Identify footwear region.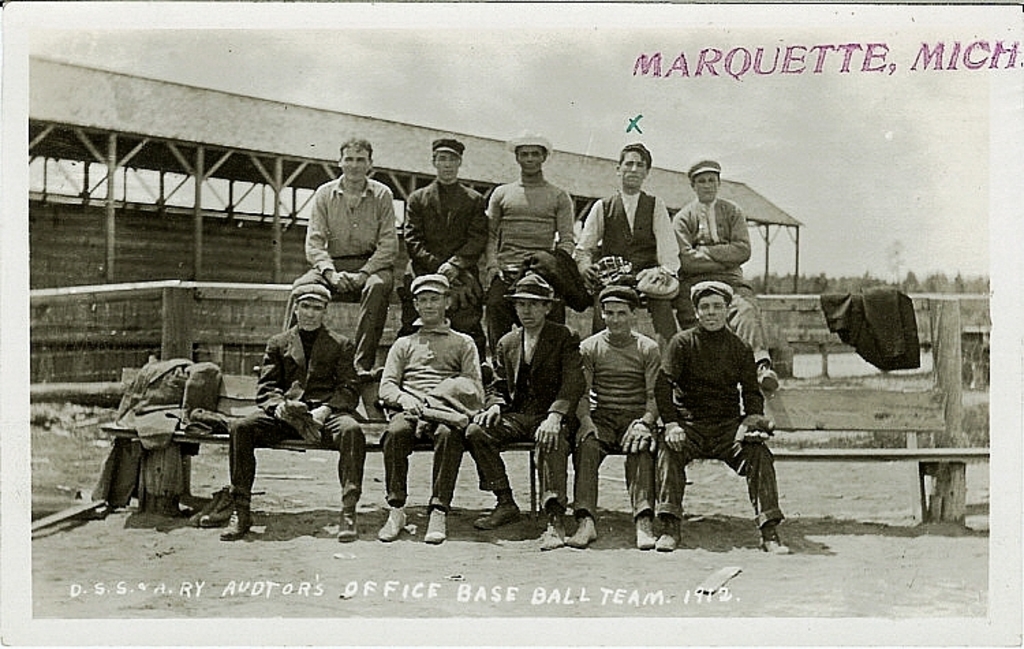
Region: region(482, 491, 522, 529).
